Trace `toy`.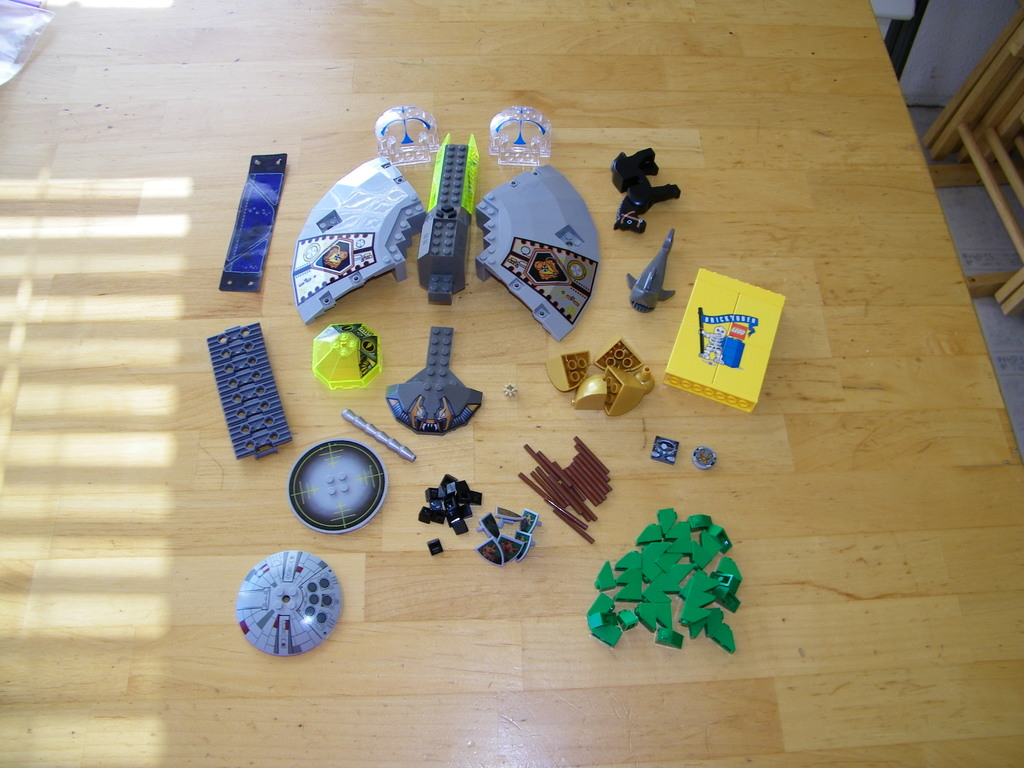
Traced to Rect(644, 534, 673, 562).
